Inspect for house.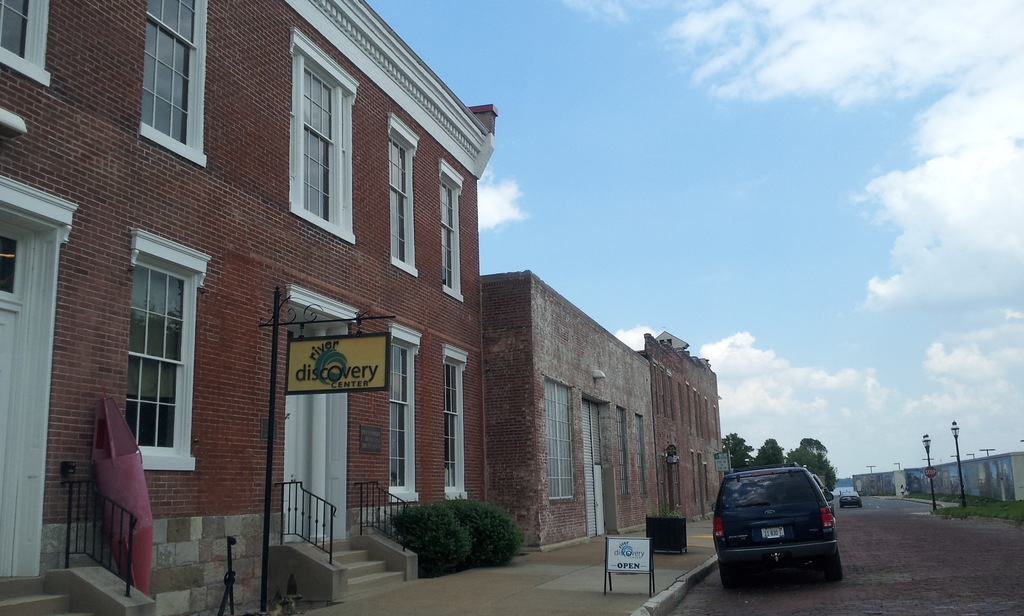
Inspection: [496,274,659,543].
